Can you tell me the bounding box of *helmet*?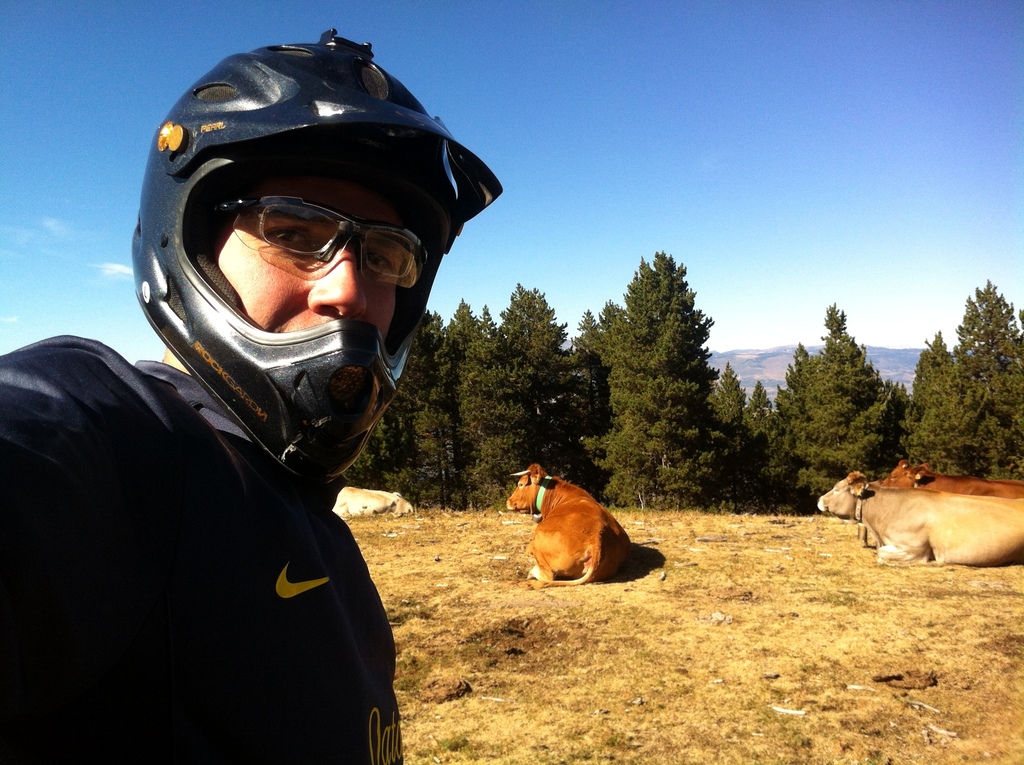
detection(129, 28, 502, 487).
